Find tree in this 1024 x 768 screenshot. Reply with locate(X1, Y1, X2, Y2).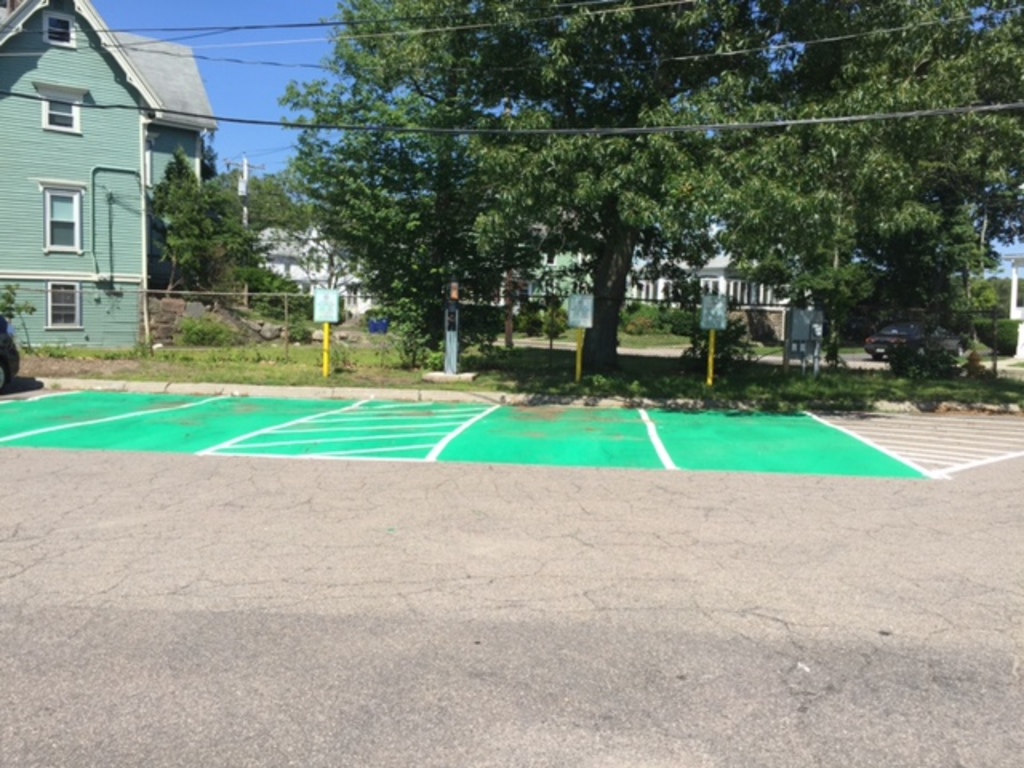
locate(149, 150, 264, 306).
